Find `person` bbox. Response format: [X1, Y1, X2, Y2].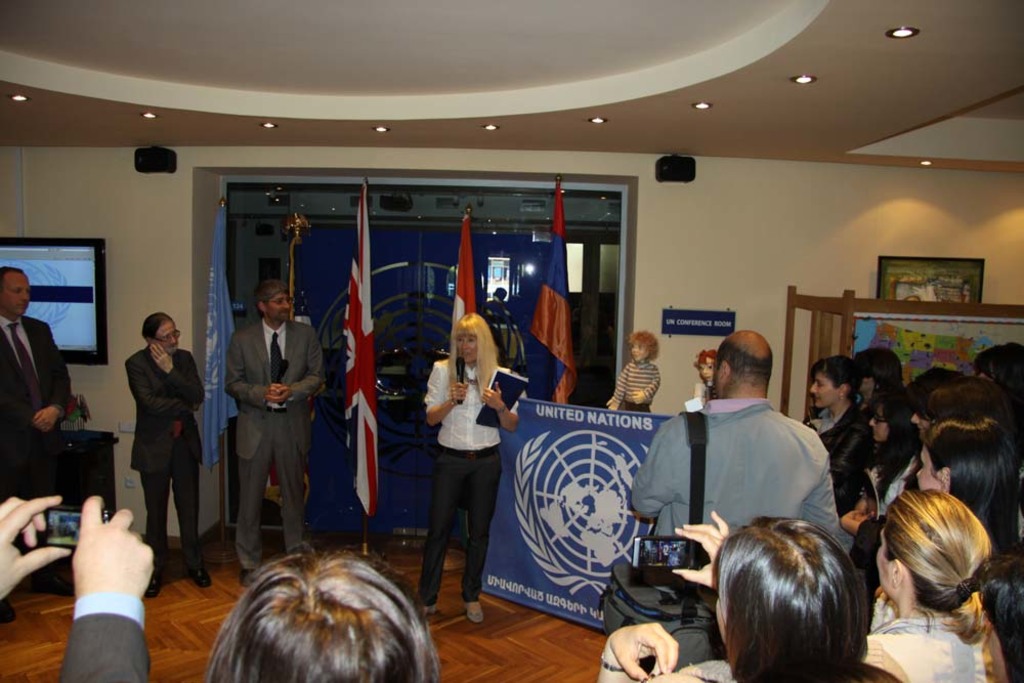
[912, 412, 1019, 580].
